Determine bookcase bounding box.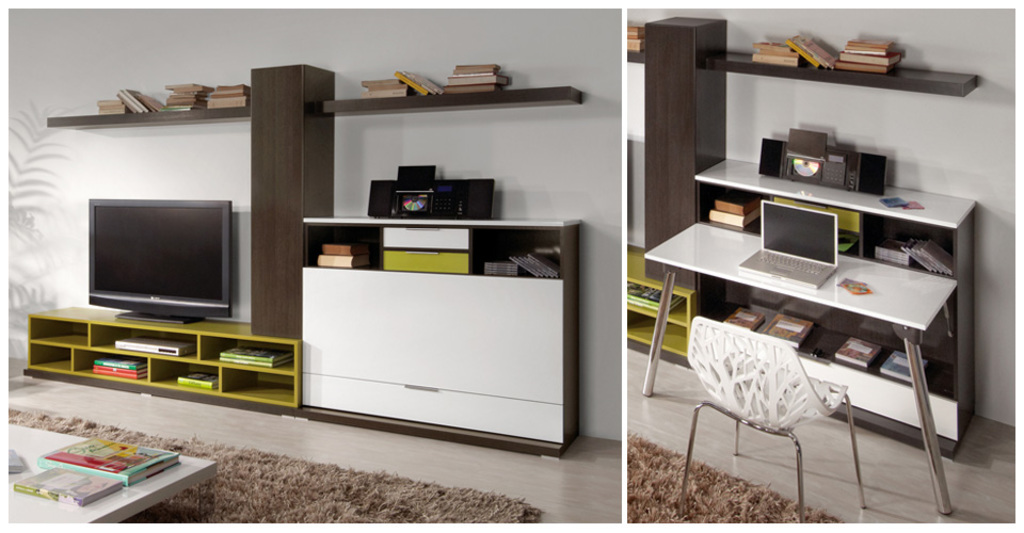
Determined: {"x1": 629, "y1": 239, "x2": 697, "y2": 372}.
